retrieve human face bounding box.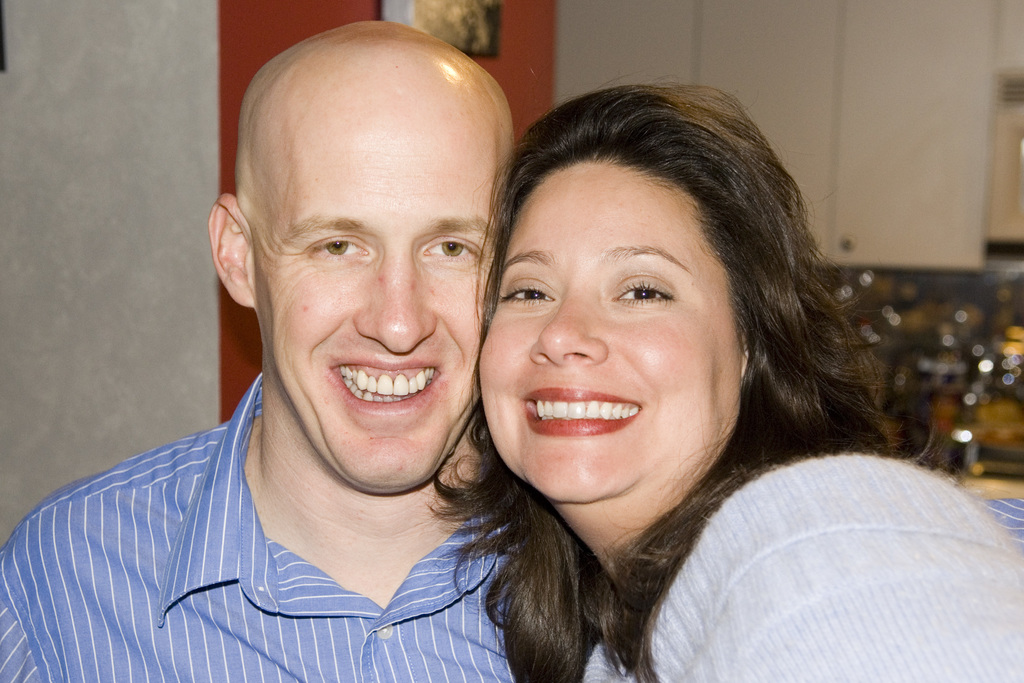
Bounding box: [256, 136, 488, 490].
